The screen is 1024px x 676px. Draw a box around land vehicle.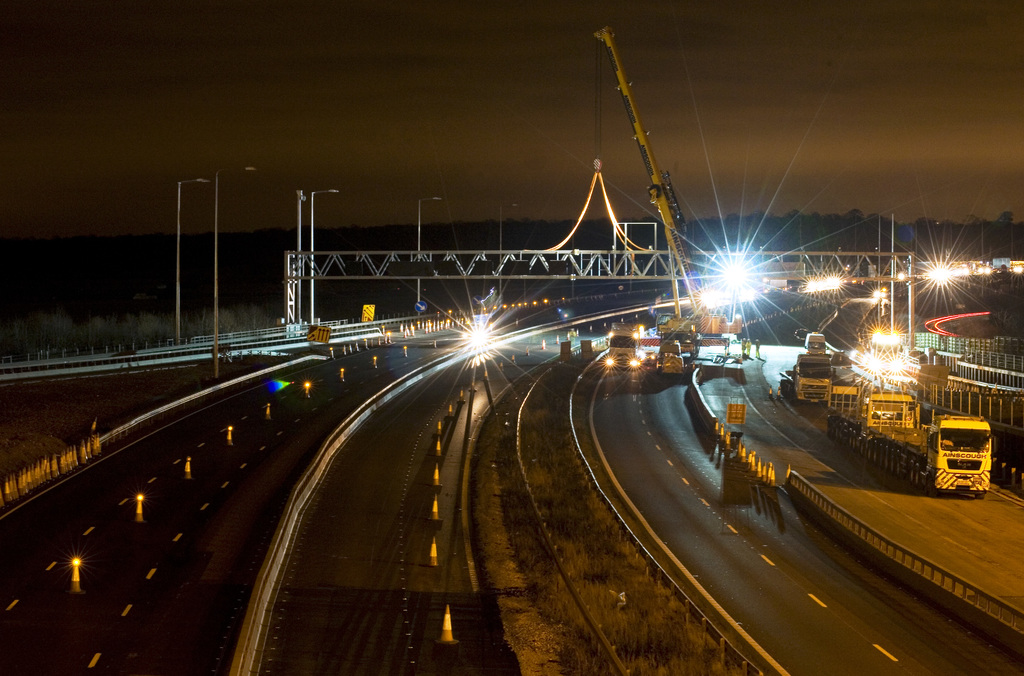
rect(605, 320, 639, 373).
